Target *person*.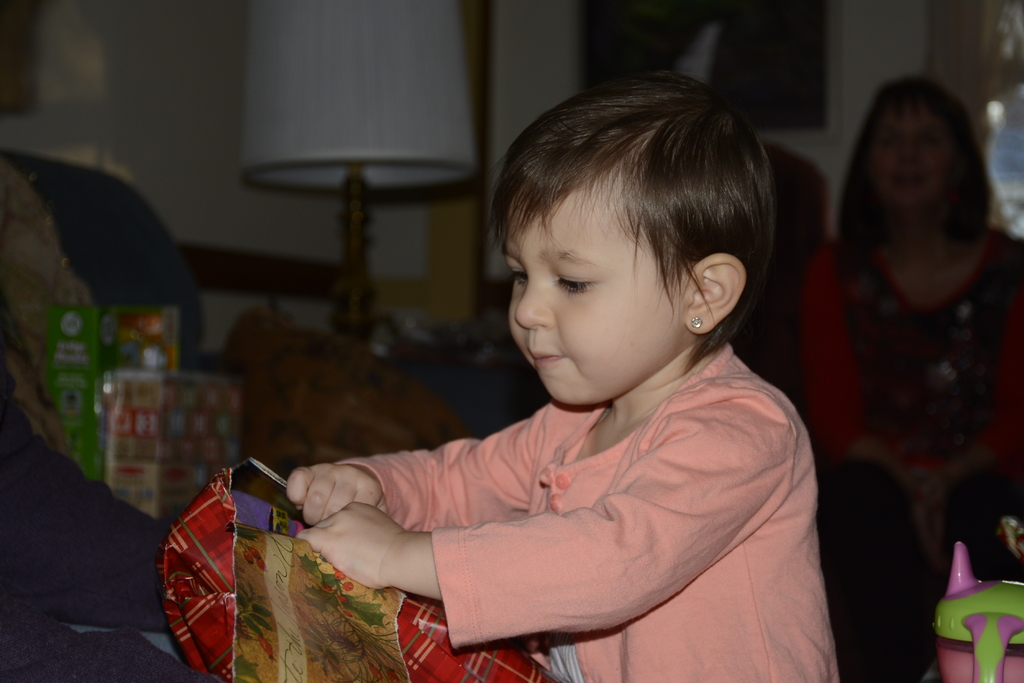
Target region: <bbox>0, 1, 241, 524</bbox>.
